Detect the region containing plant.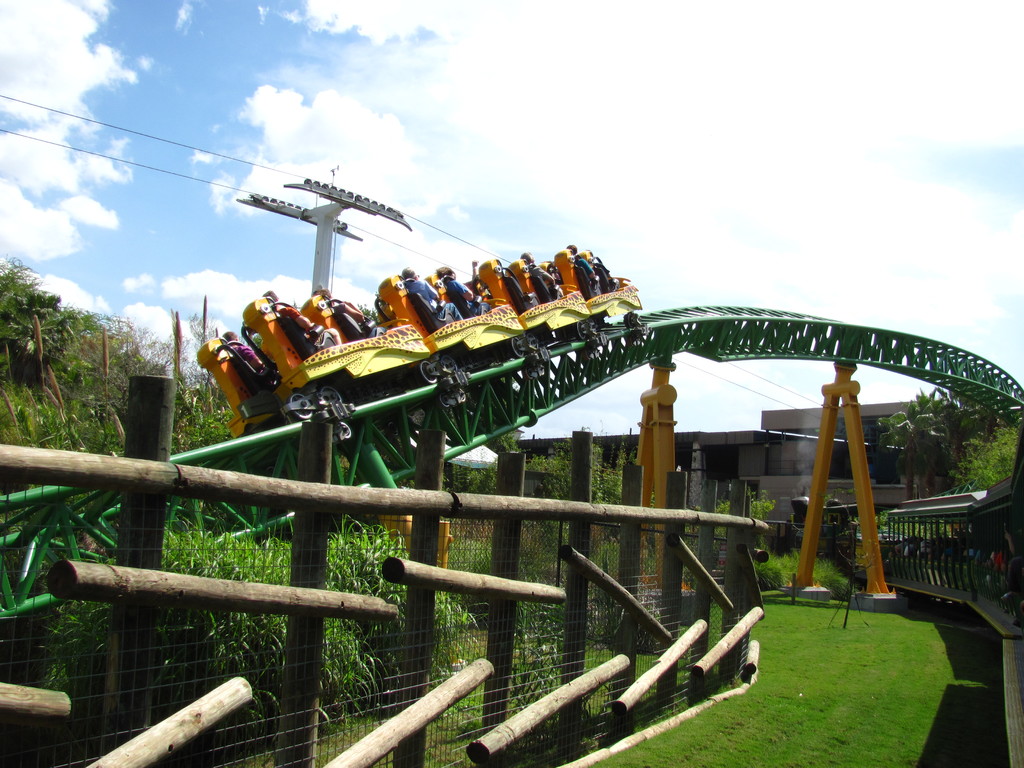
crop(956, 423, 1023, 499).
